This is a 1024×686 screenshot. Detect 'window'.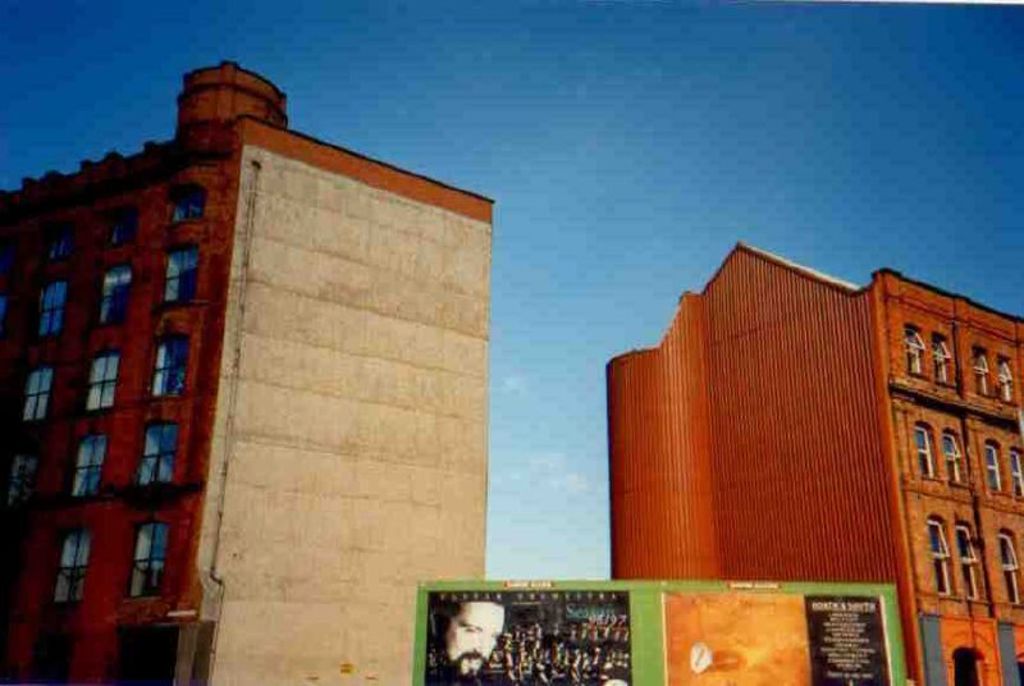
65/434/109/495.
